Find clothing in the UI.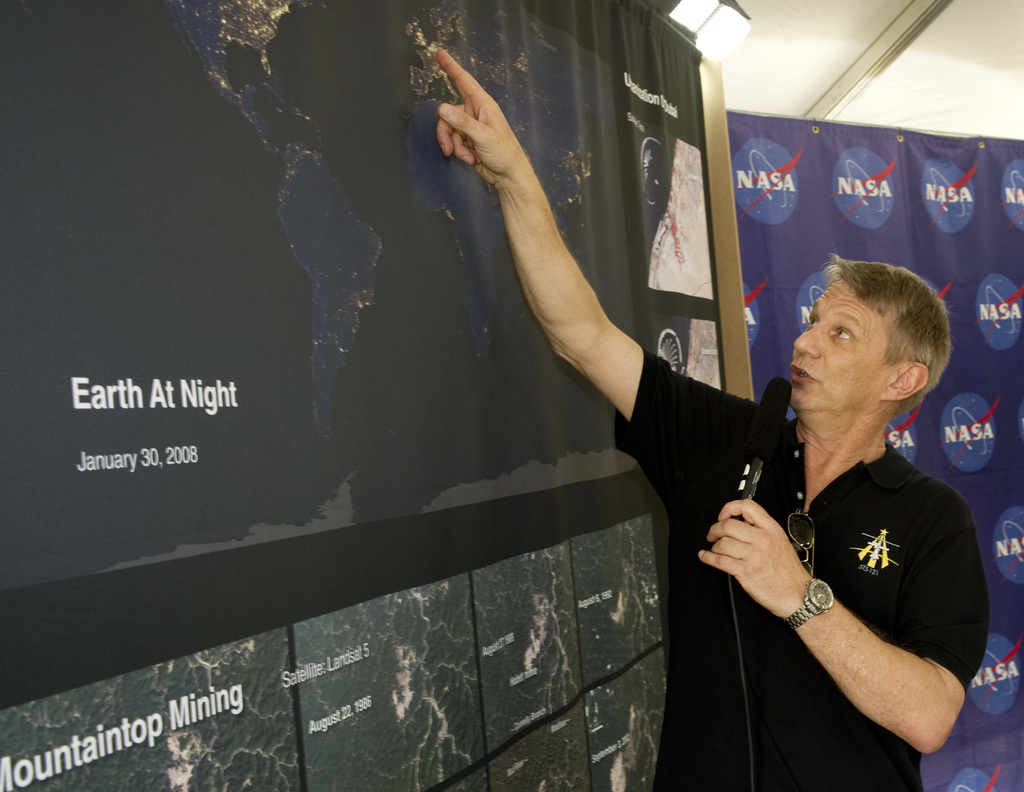
UI element at [x1=682, y1=378, x2=995, y2=750].
